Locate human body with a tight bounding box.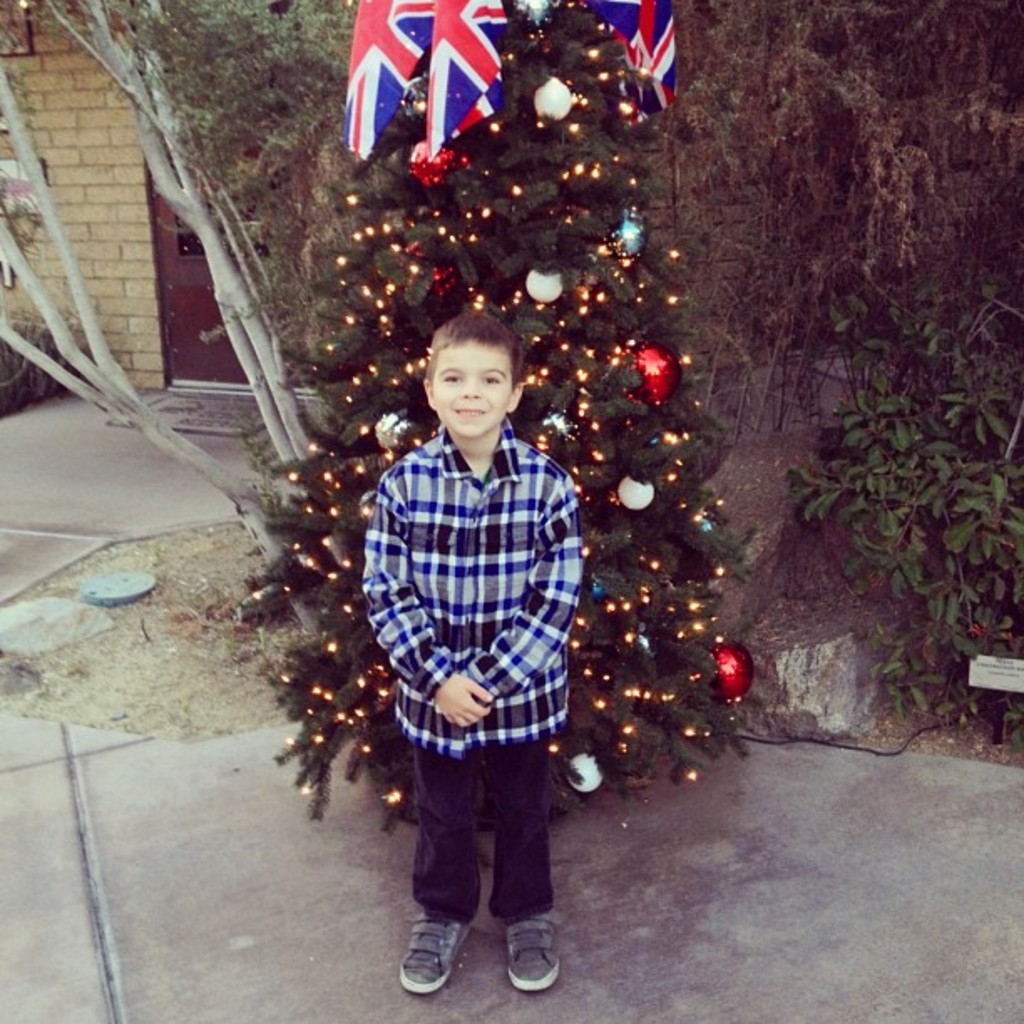
[x1=356, y1=305, x2=606, y2=989].
